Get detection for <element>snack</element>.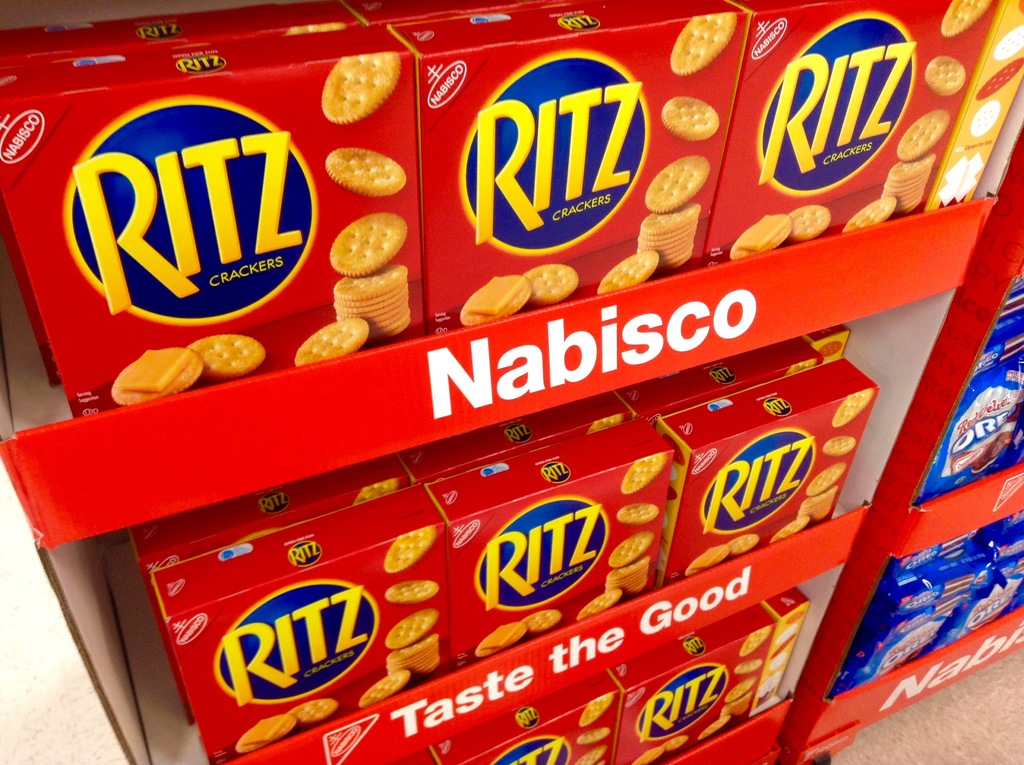
Detection: box=[671, 16, 732, 68].
